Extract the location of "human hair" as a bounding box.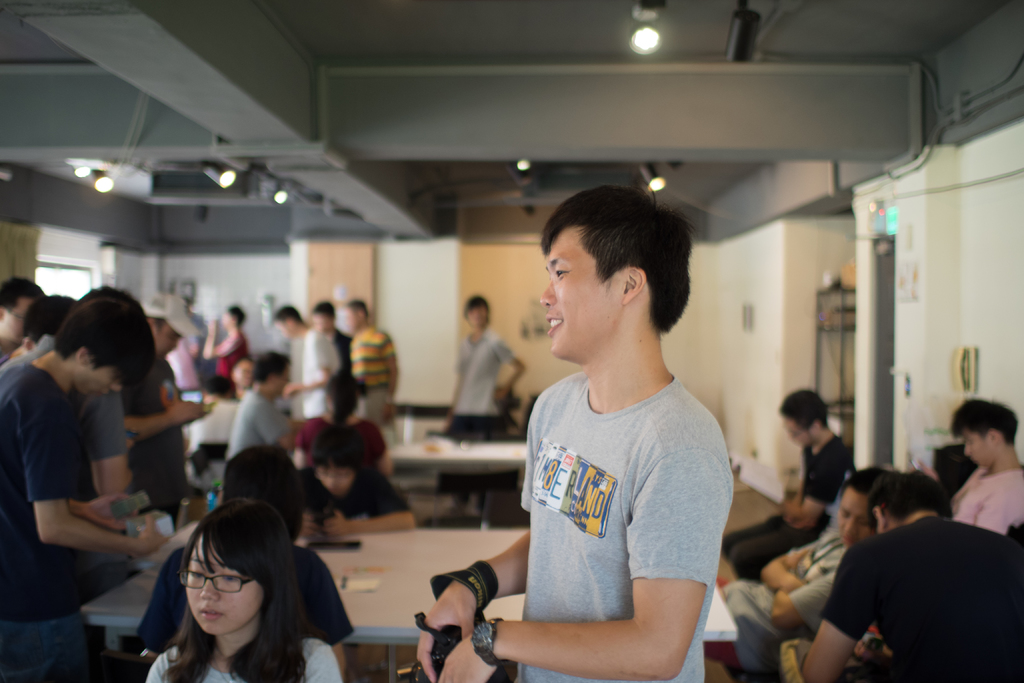
(324,373,364,425).
